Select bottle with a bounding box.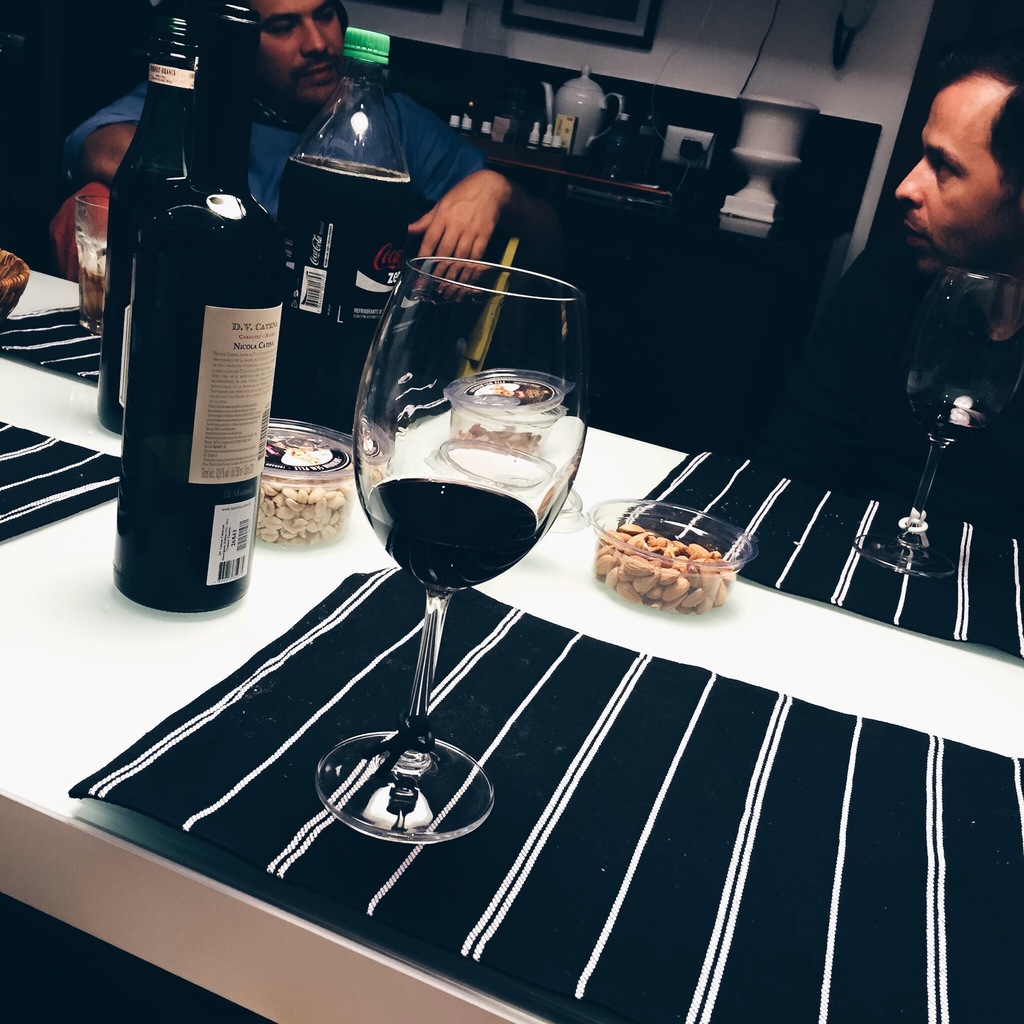
locate(102, 10, 227, 442).
